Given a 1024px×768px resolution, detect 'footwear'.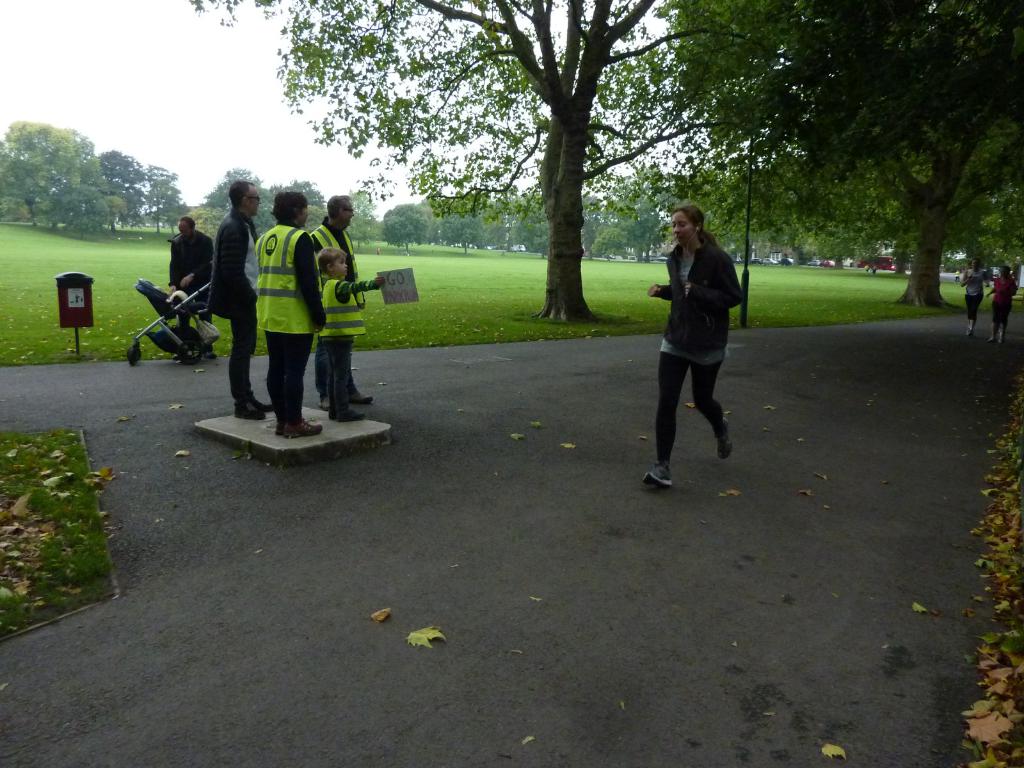
(left=349, top=394, right=372, bottom=404).
